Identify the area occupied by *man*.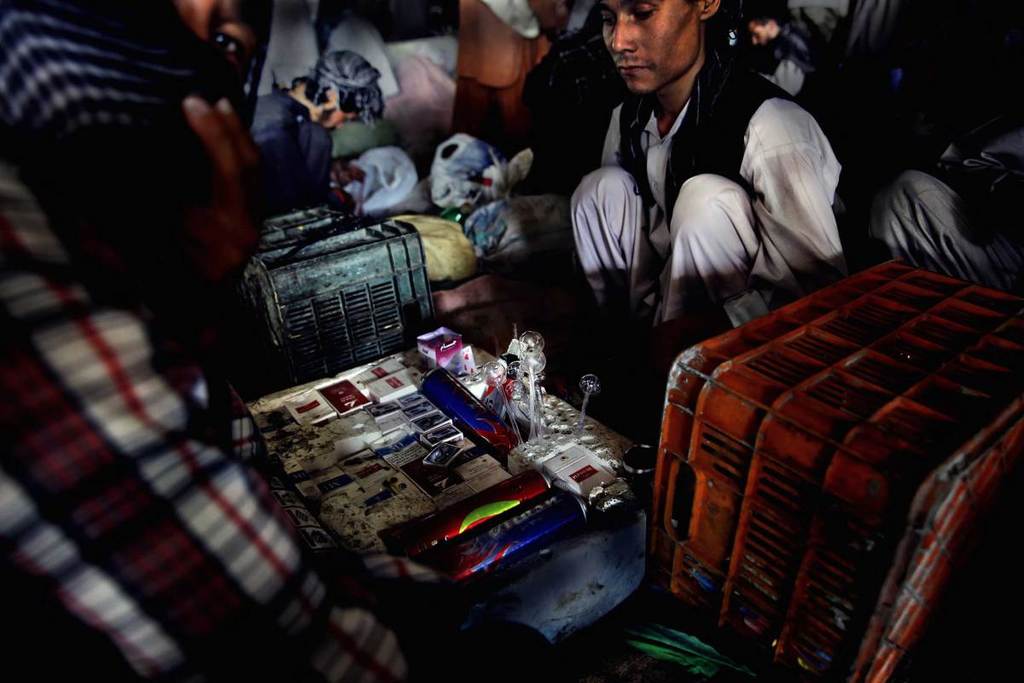
Area: crop(562, 0, 847, 351).
